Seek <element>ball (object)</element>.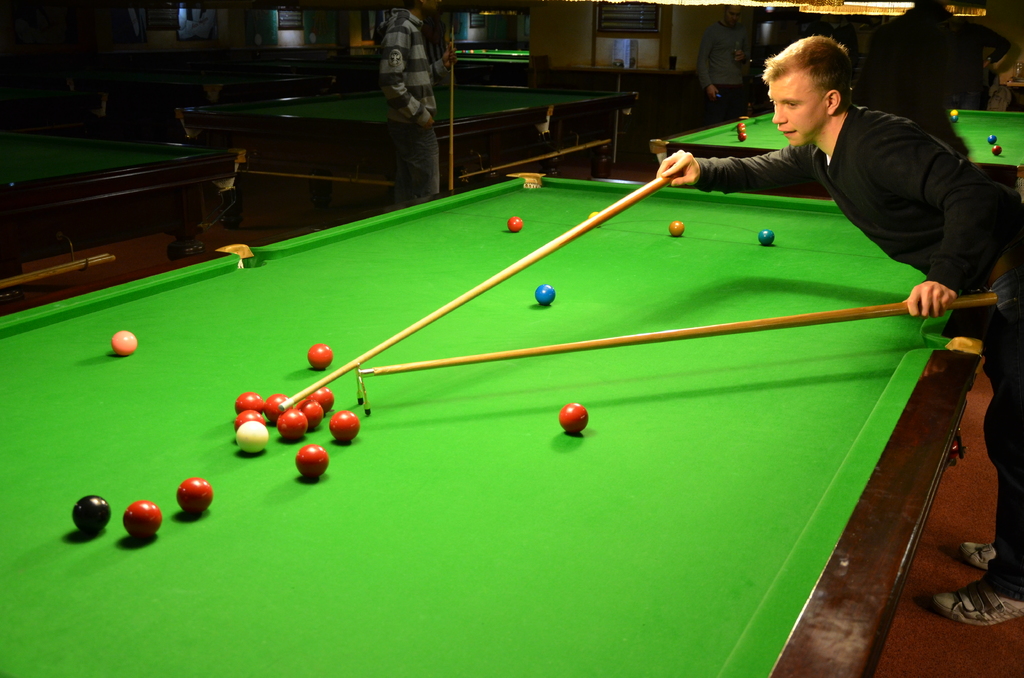
locate(112, 331, 137, 353).
